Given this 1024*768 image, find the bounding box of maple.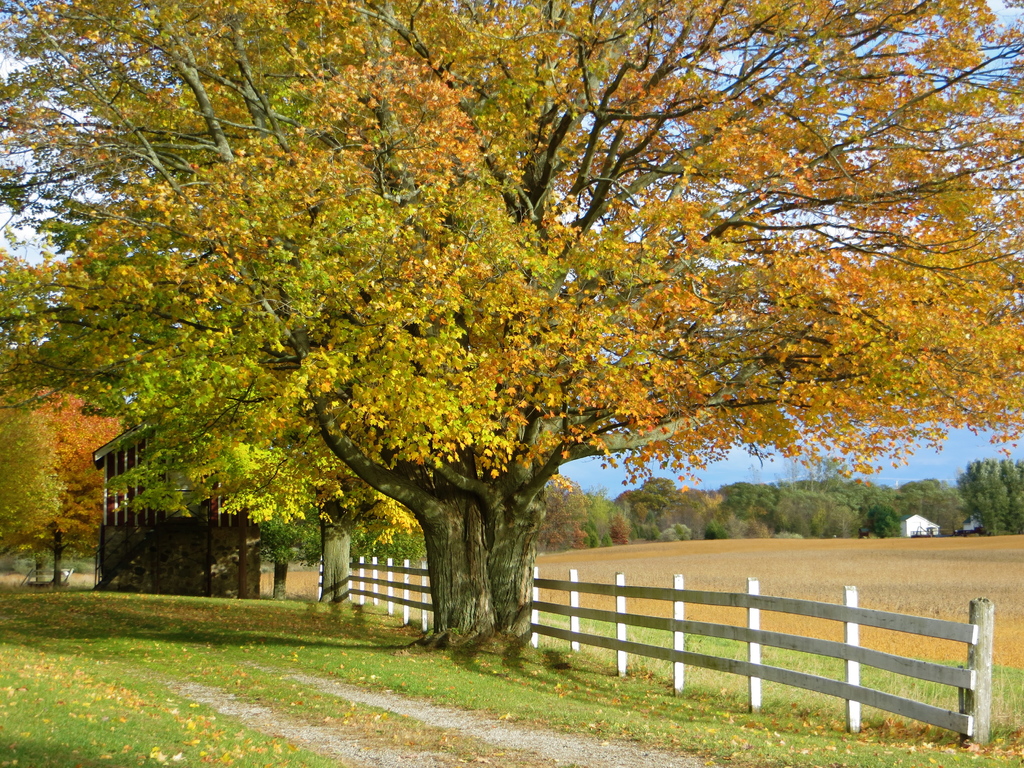
23/385/125/593.
